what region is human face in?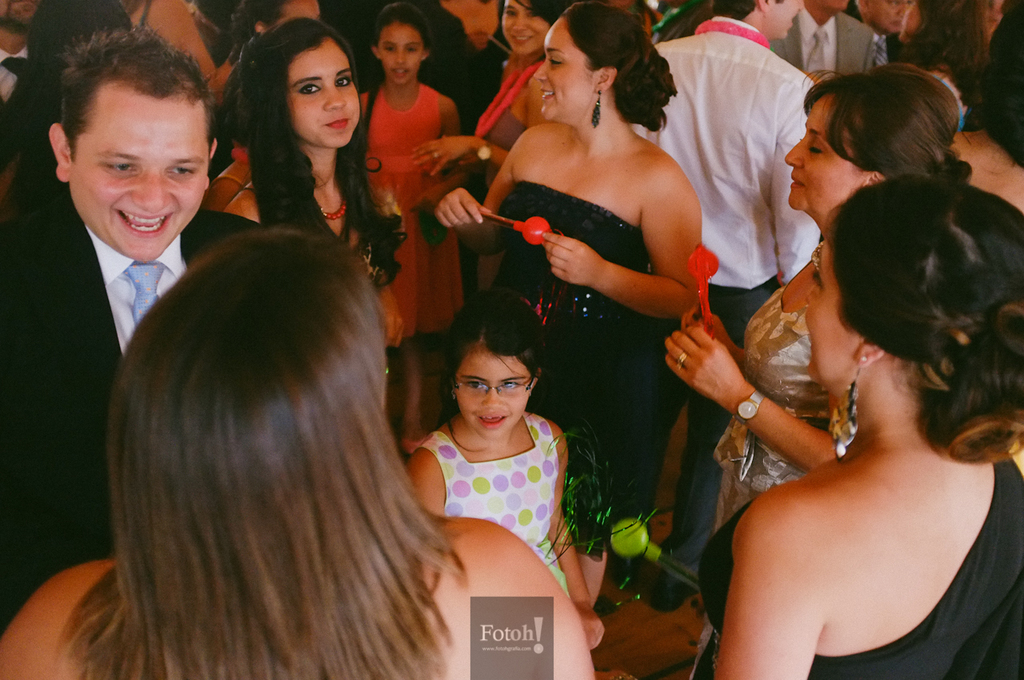
locate(769, 0, 802, 36).
